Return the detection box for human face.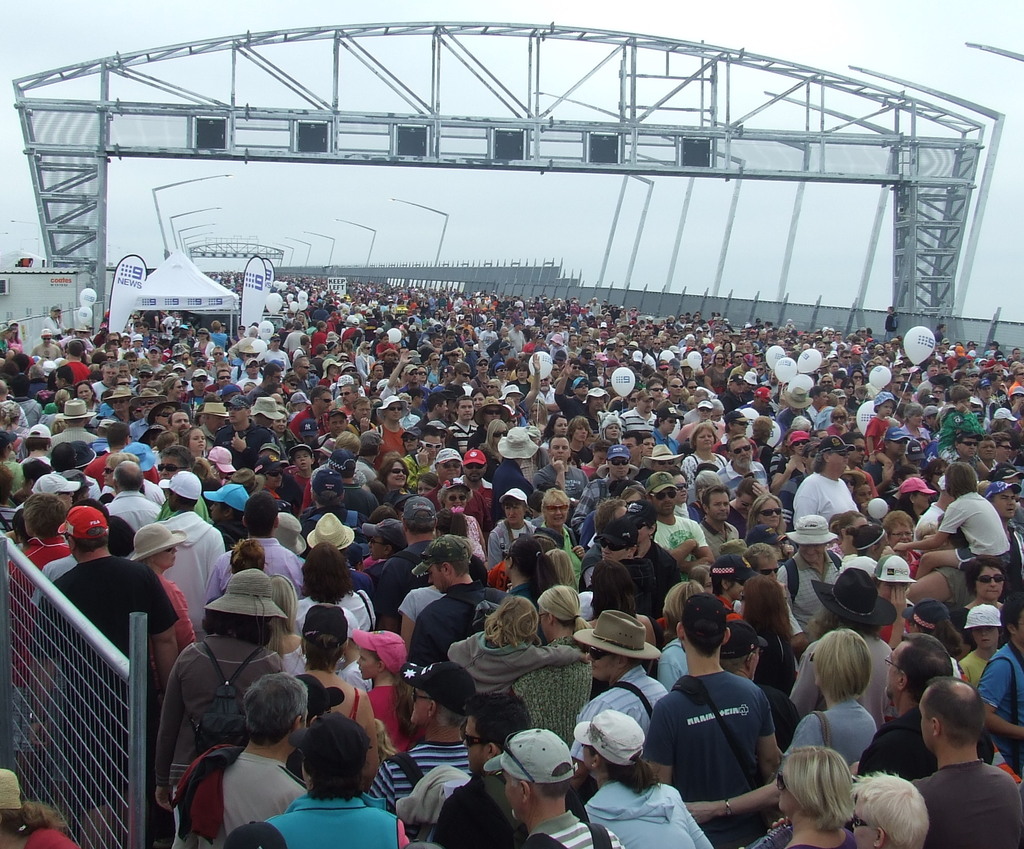
crop(200, 332, 210, 338).
